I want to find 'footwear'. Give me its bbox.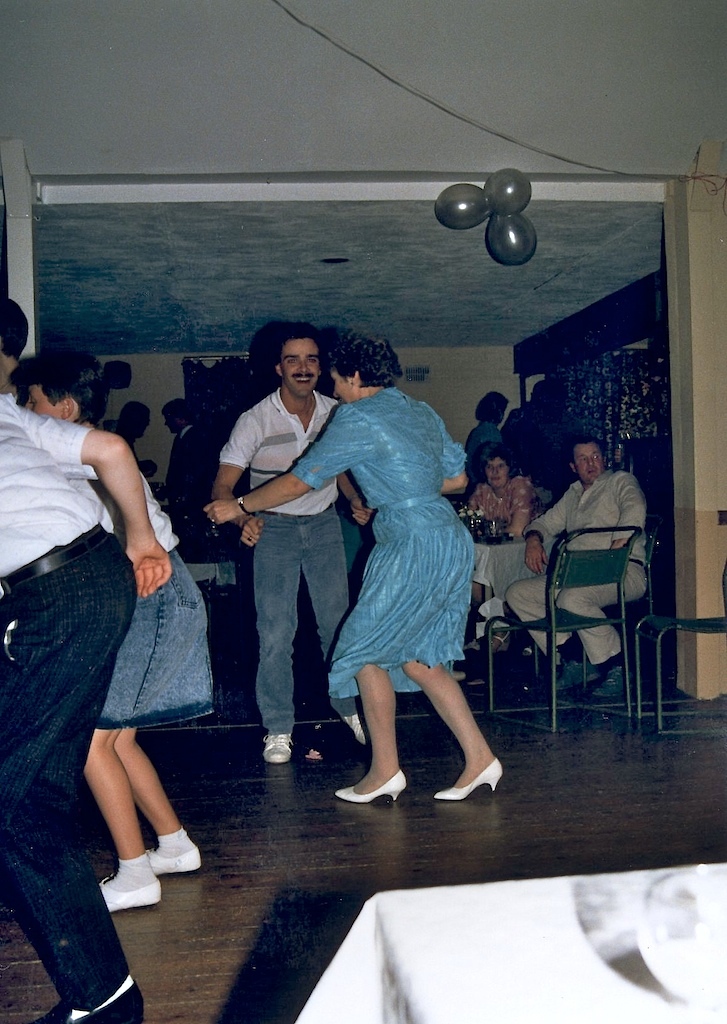
rect(102, 873, 161, 917).
